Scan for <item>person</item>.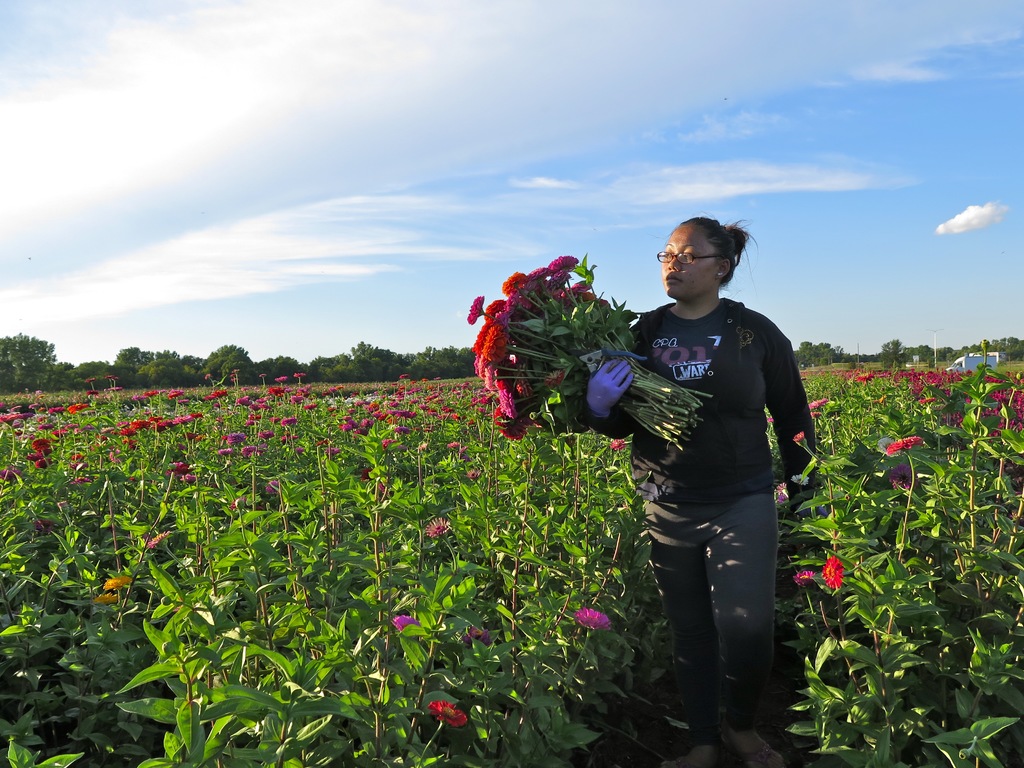
Scan result: box=[572, 212, 827, 767].
